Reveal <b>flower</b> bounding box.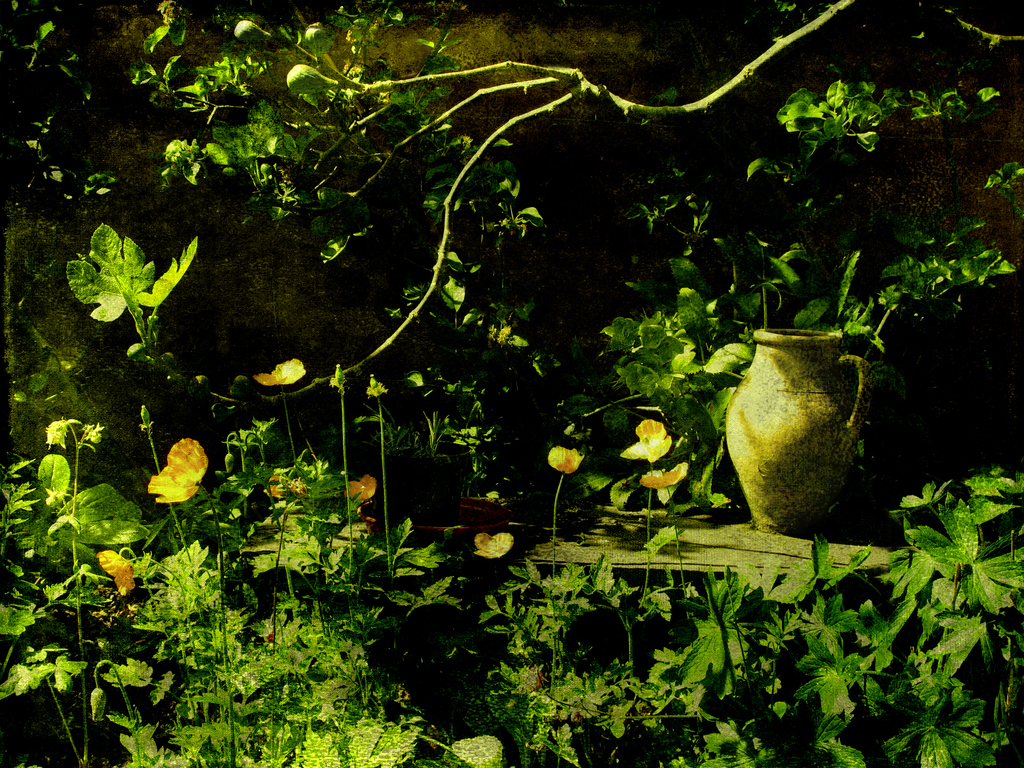
Revealed: {"x1": 339, "y1": 470, "x2": 379, "y2": 505}.
